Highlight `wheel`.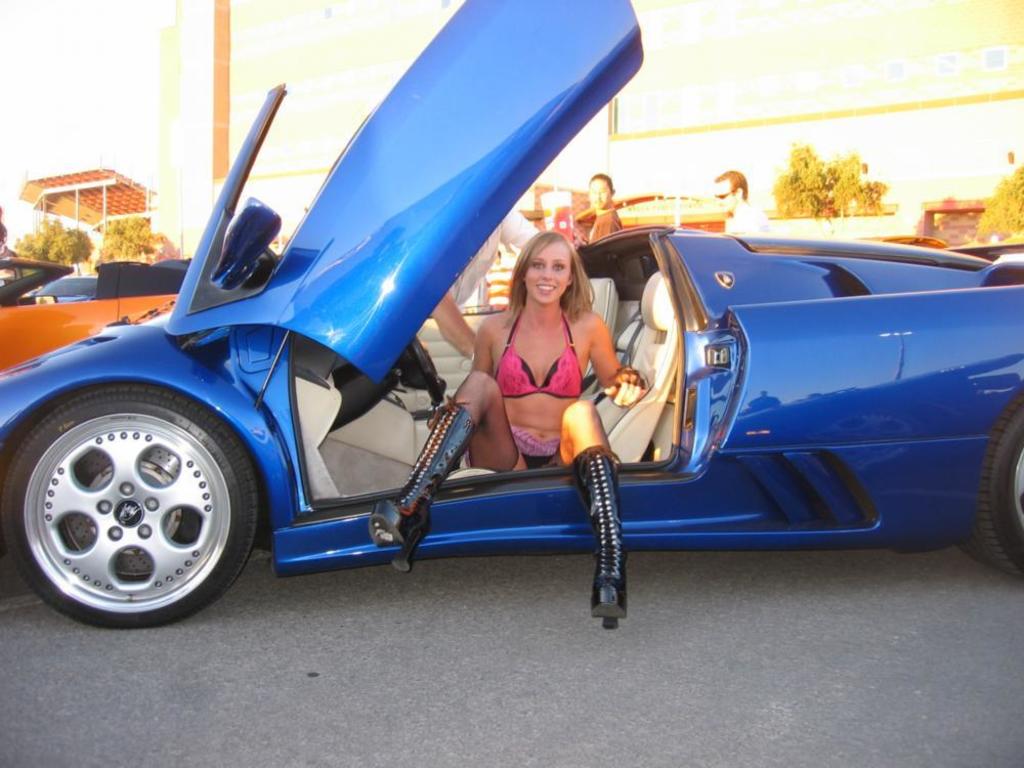
Highlighted region: x1=408 y1=330 x2=438 y2=398.
